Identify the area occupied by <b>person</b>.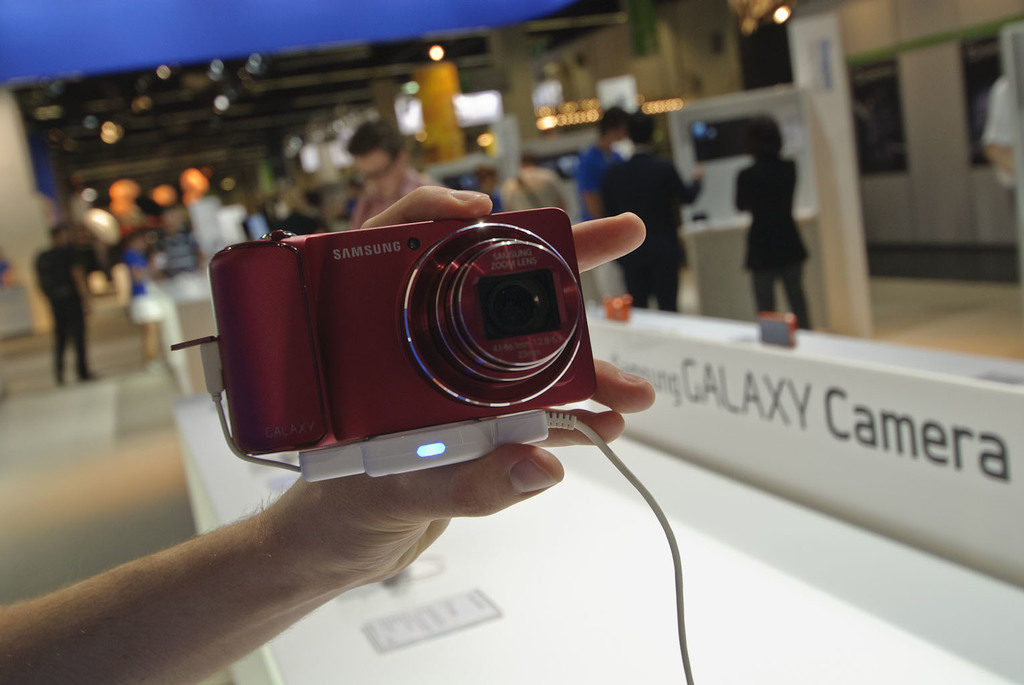
Area: box(602, 104, 705, 307).
